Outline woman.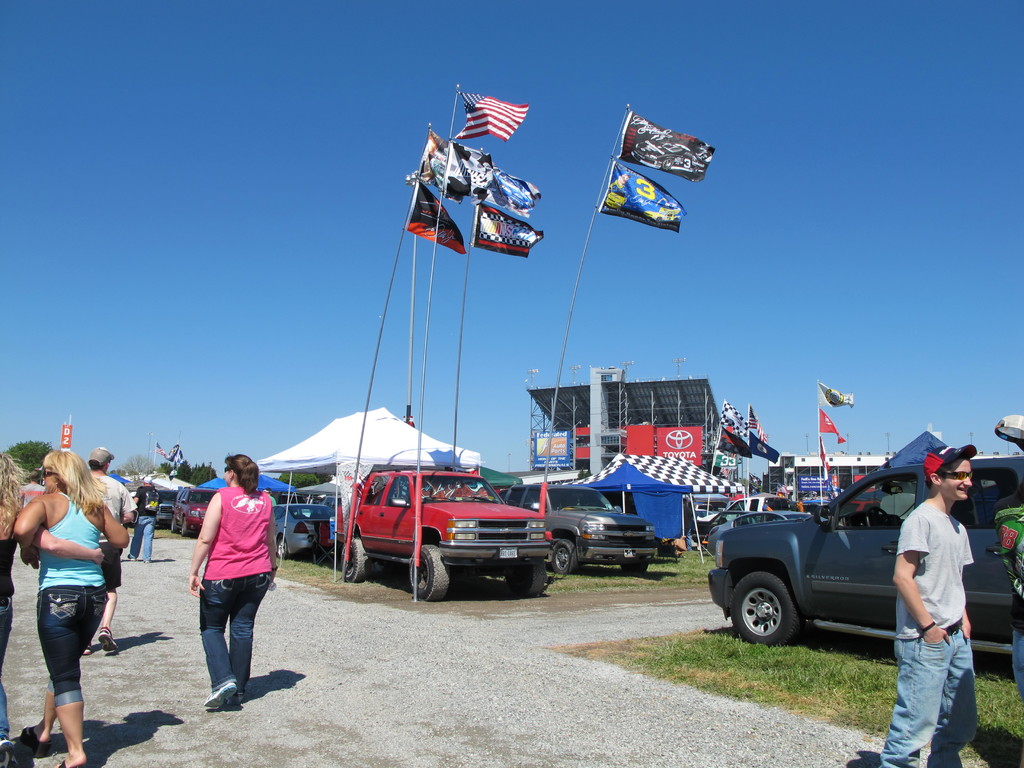
Outline: l=181, t=452, r=273, b=714.
